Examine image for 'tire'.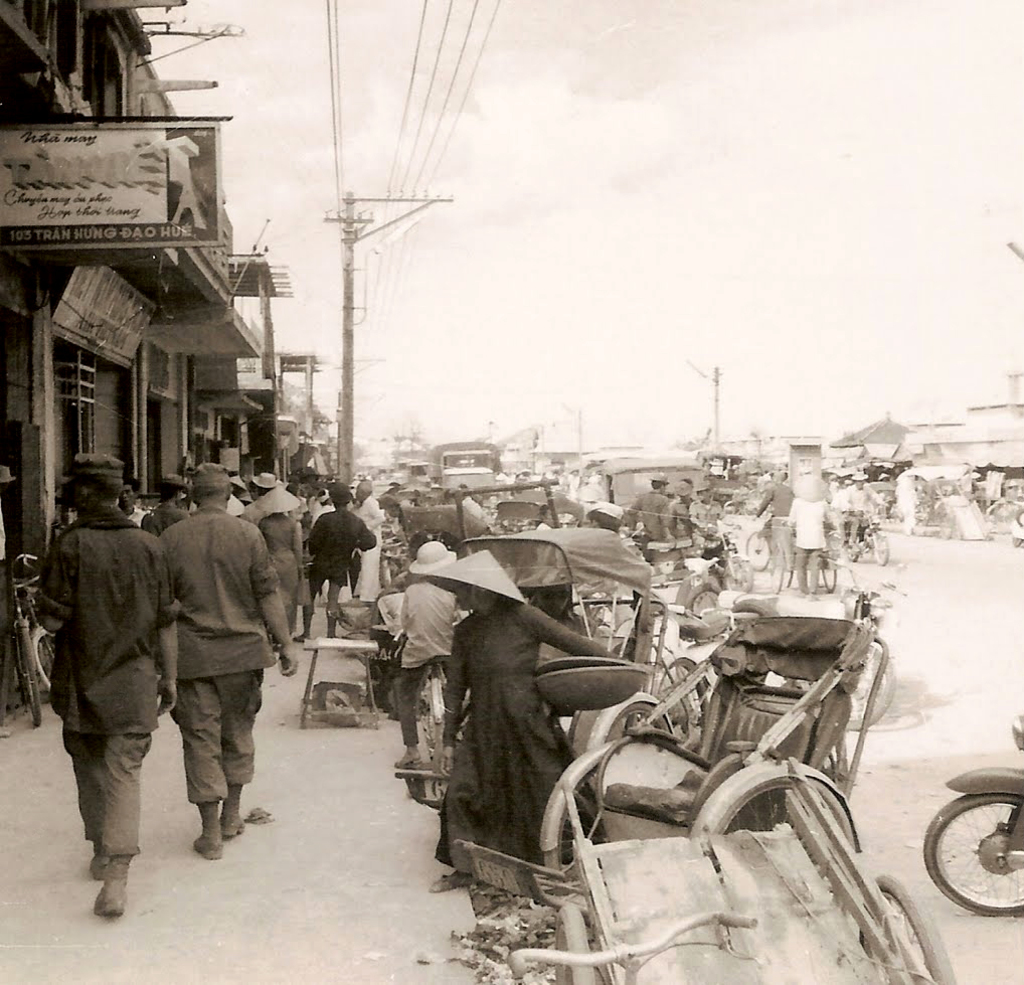
Examination result: select_region(741, 531, 770, 567).
